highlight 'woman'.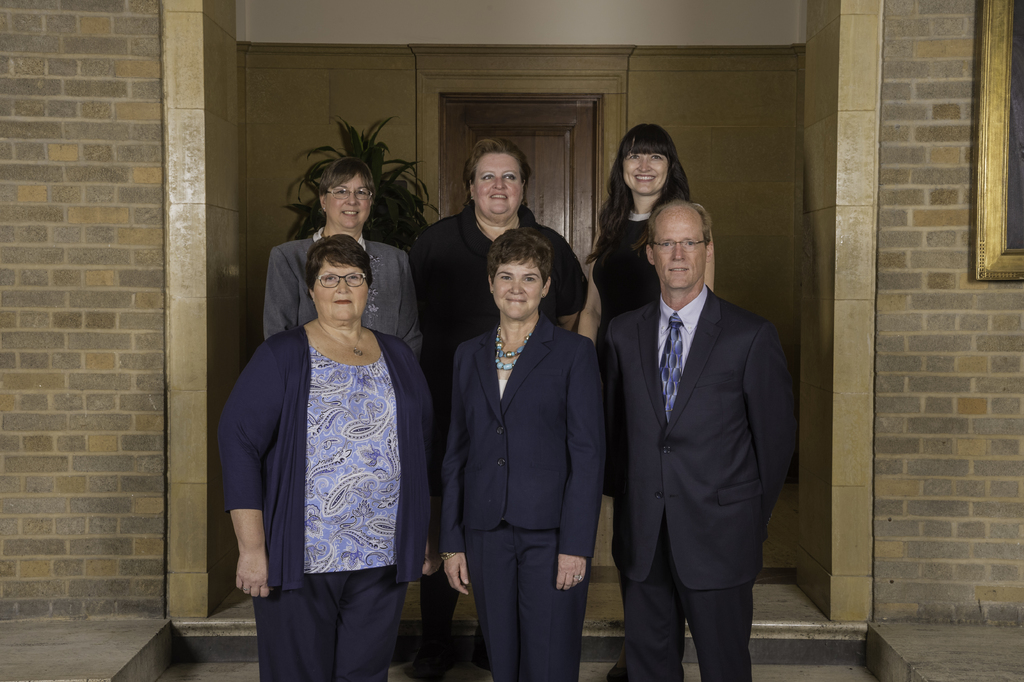
Highlighted region: [left=219, top=236, right=448, bottom=681].
